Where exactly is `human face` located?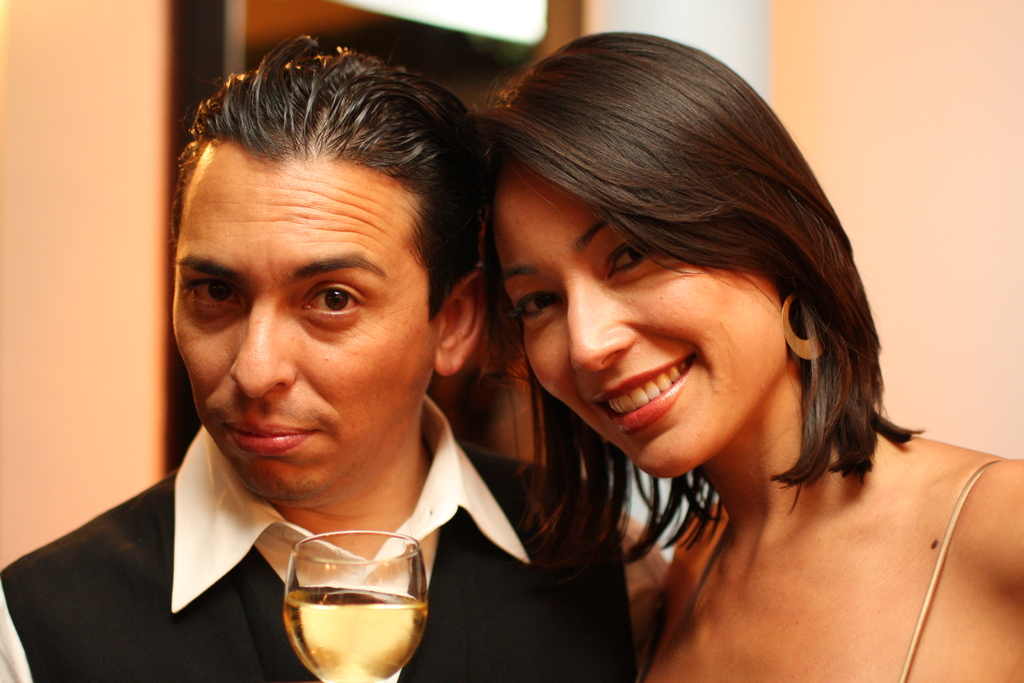
Its bounding box is 493 165 783 474.
